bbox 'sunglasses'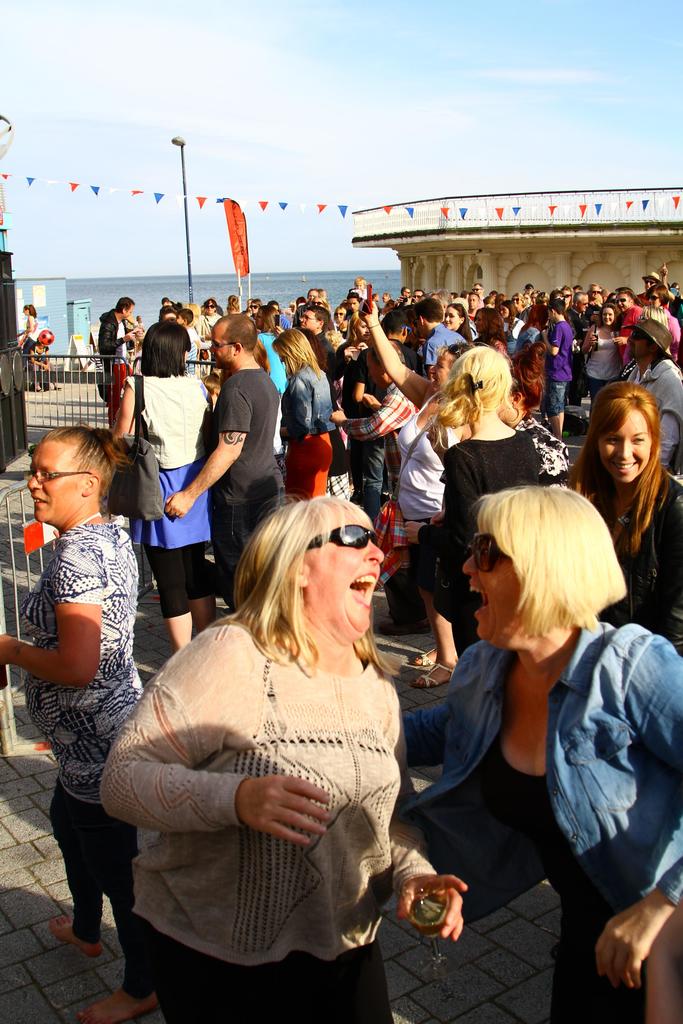
rect(296, 523, 390, 559)
